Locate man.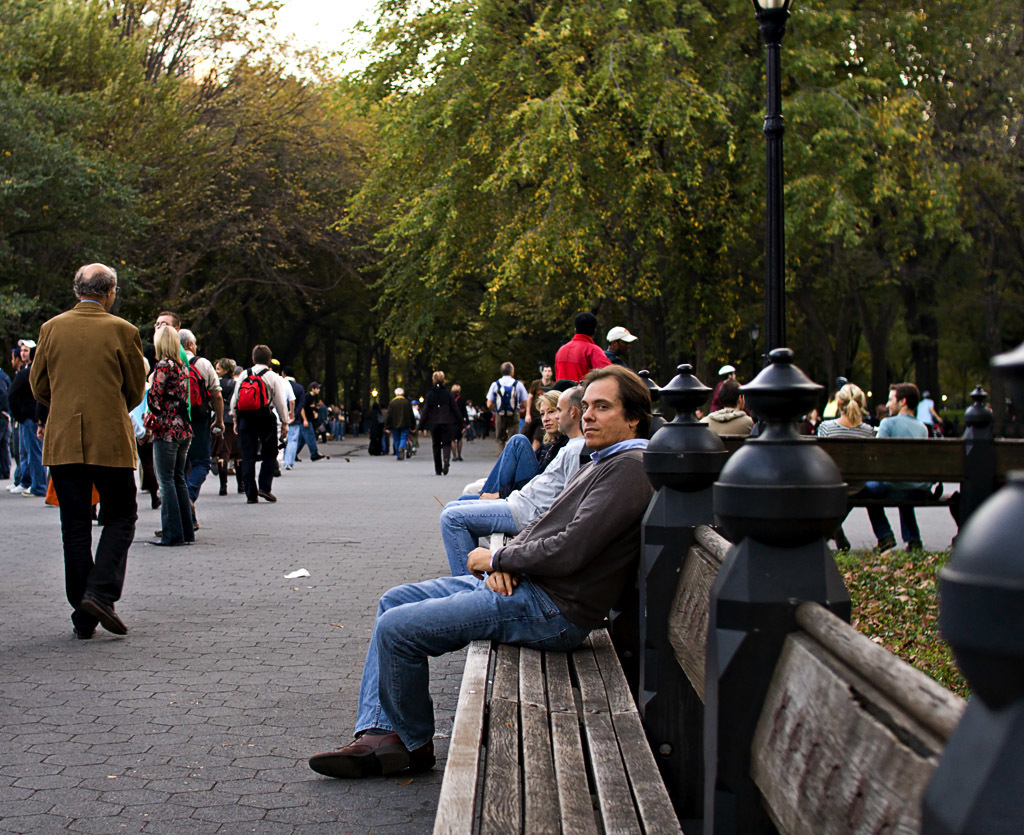
Bounding box: locate(227, 346, 288, 503).
